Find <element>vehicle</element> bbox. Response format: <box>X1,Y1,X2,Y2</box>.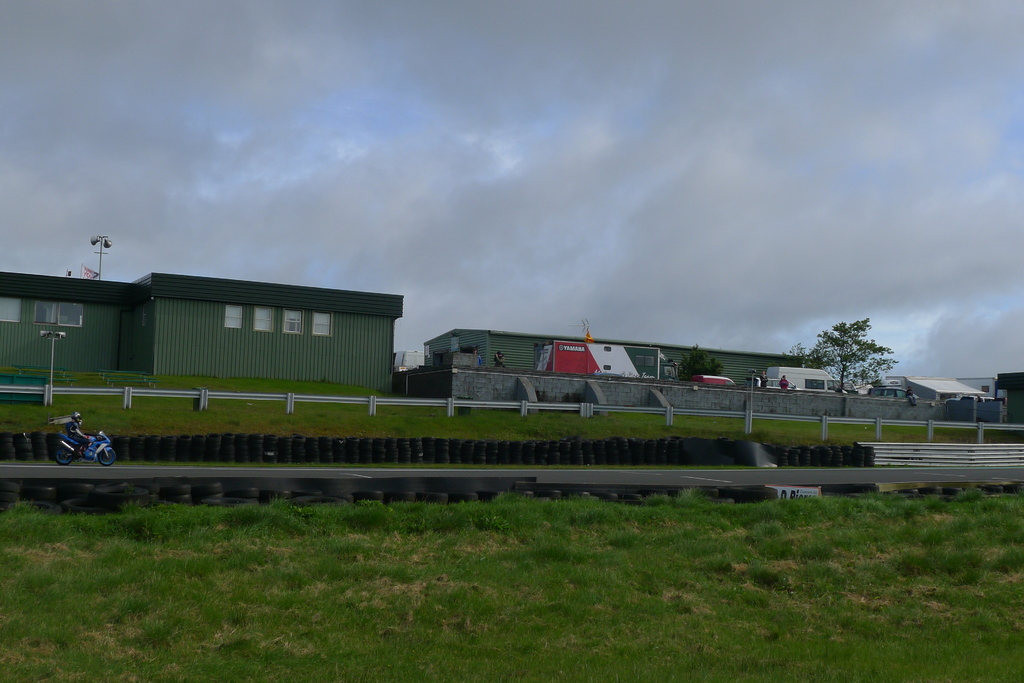
<box>758,374,798,392</box>.
